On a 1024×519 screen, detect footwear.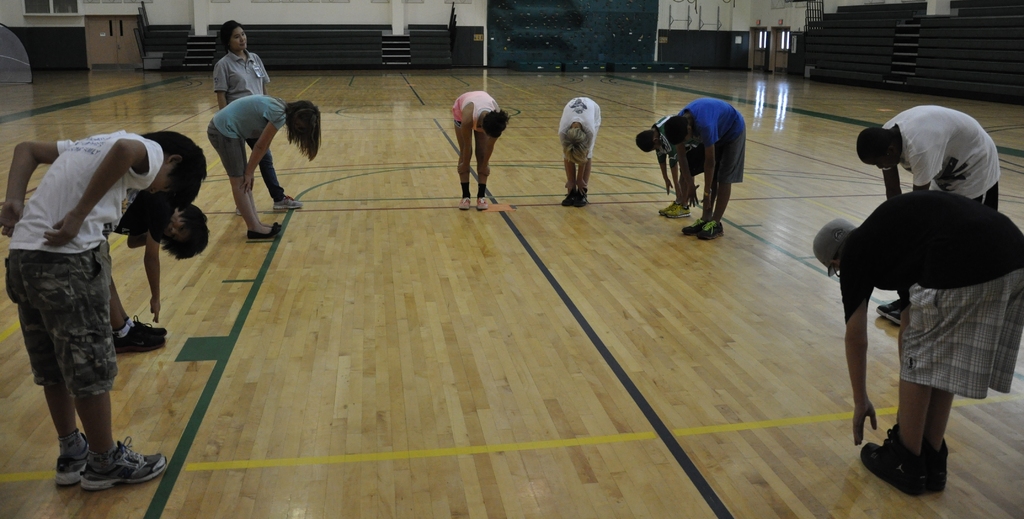
(136, 318, 157, 332).
